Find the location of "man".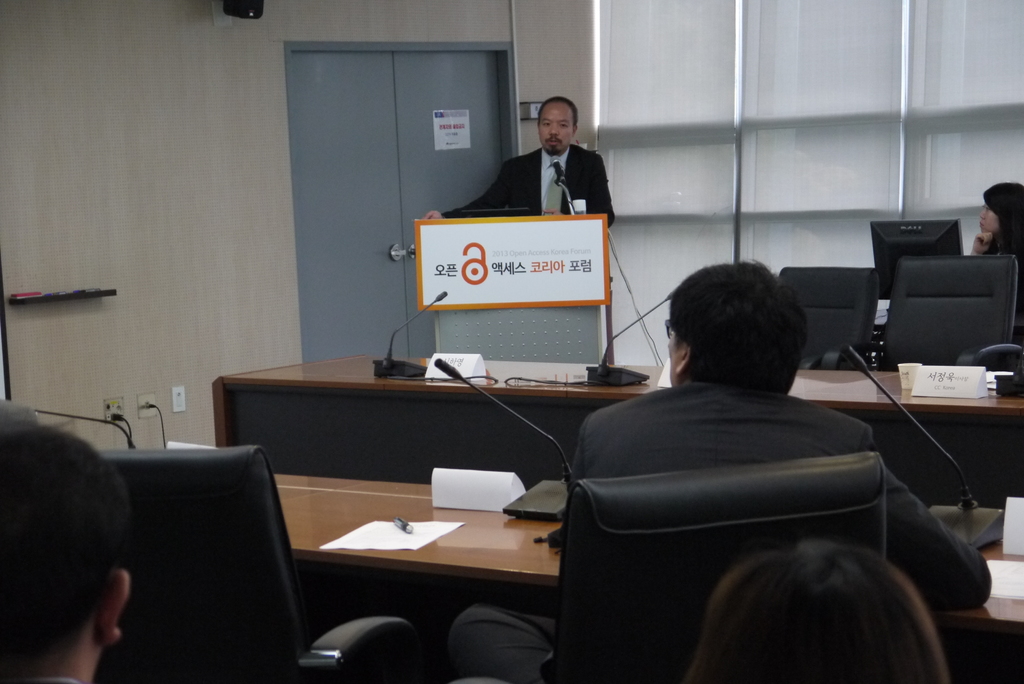
Location: detection(422, 95, 614, 231).
